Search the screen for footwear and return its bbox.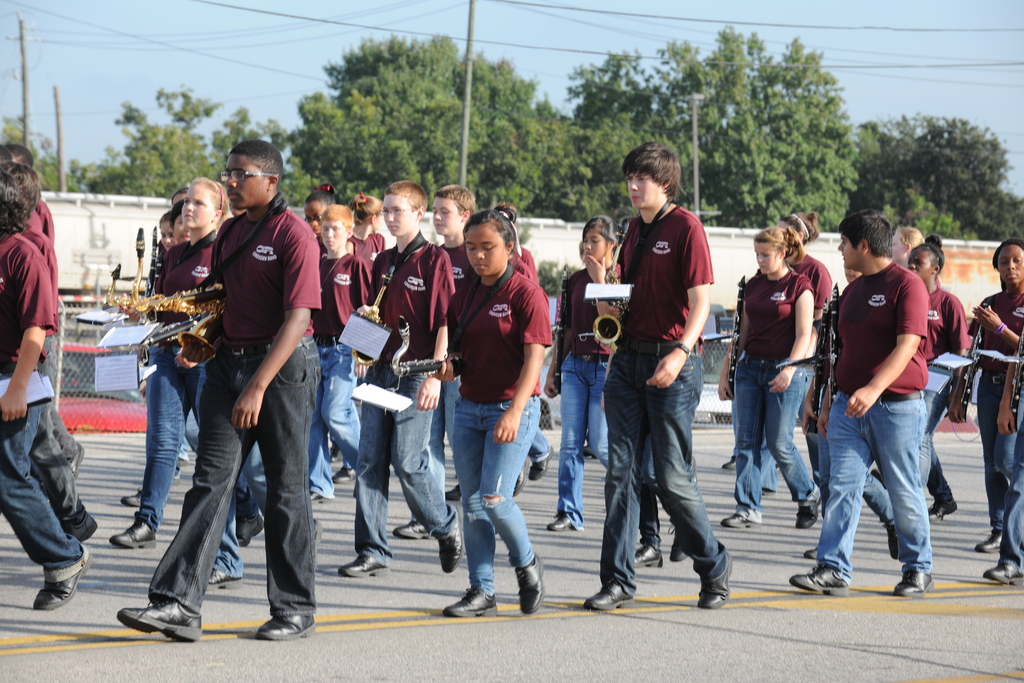
Found: locate(33, 555, 92, 612).
